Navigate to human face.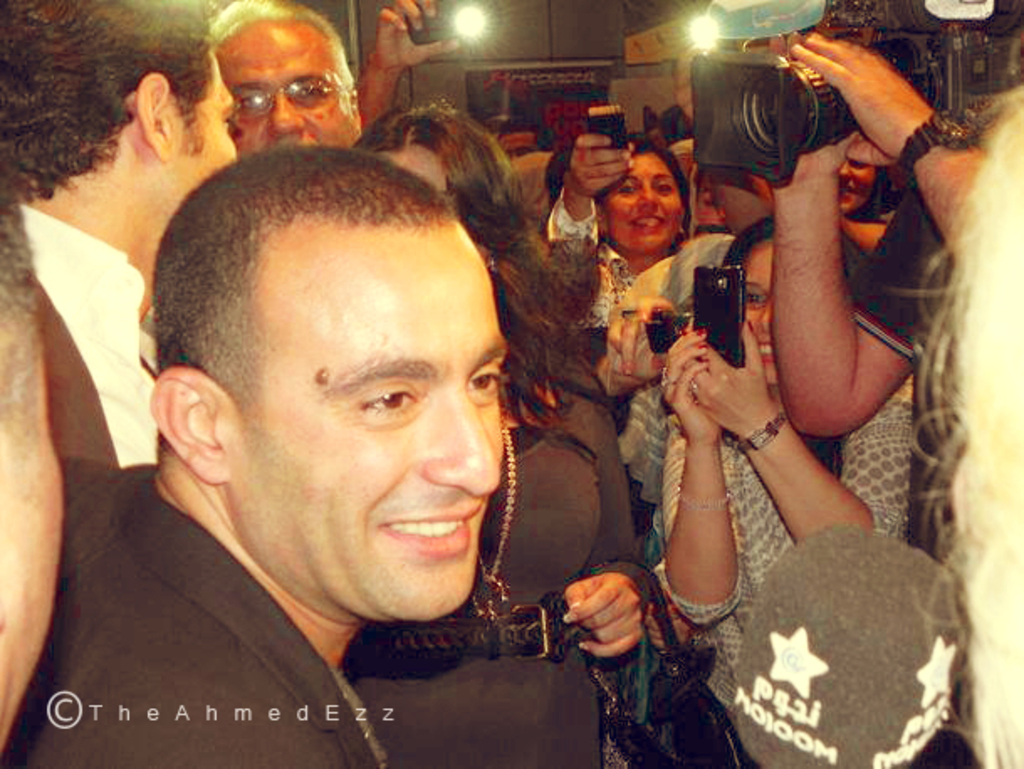
Navigation target: [237,232,504,623].
